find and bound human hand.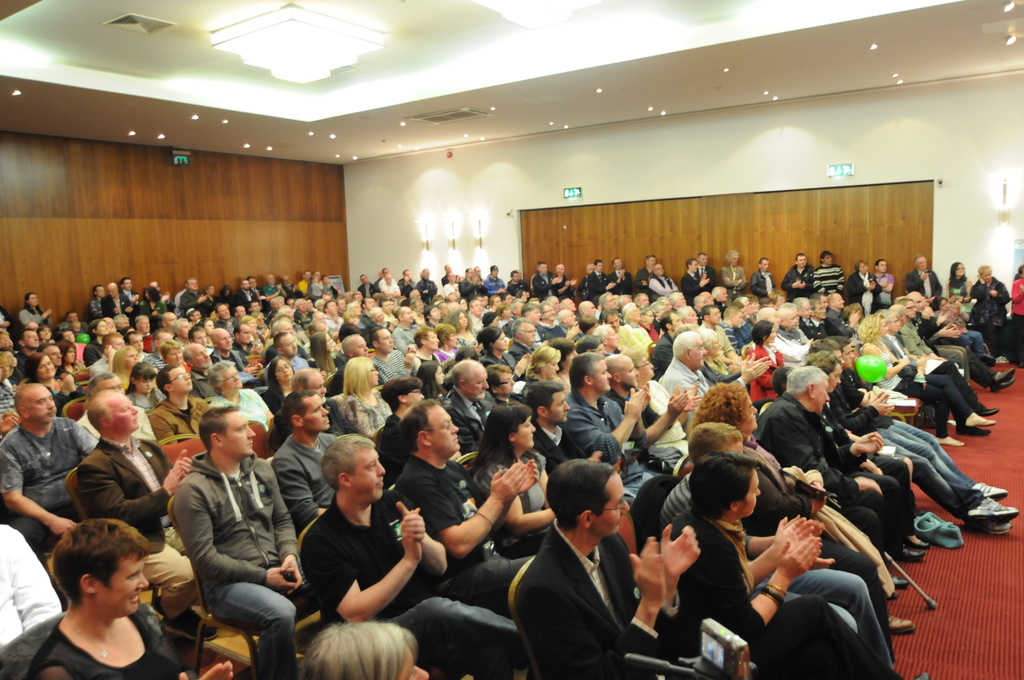
Bound: locate(253, 359, 268, 369).
